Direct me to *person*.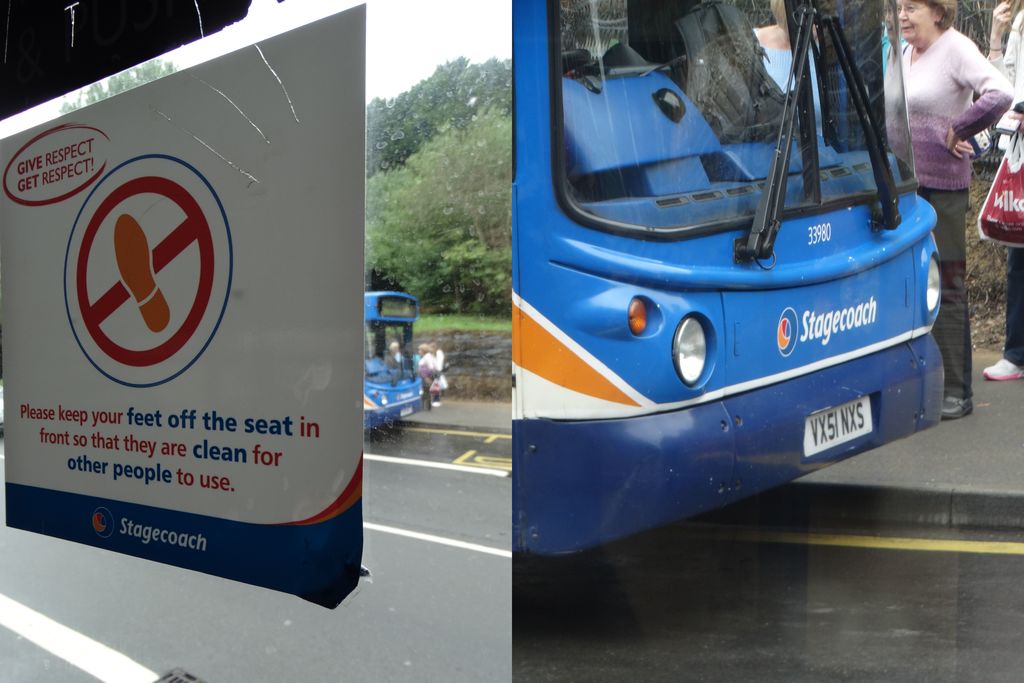
Direction: (left=744, top=0, right=856, bottom=134).
